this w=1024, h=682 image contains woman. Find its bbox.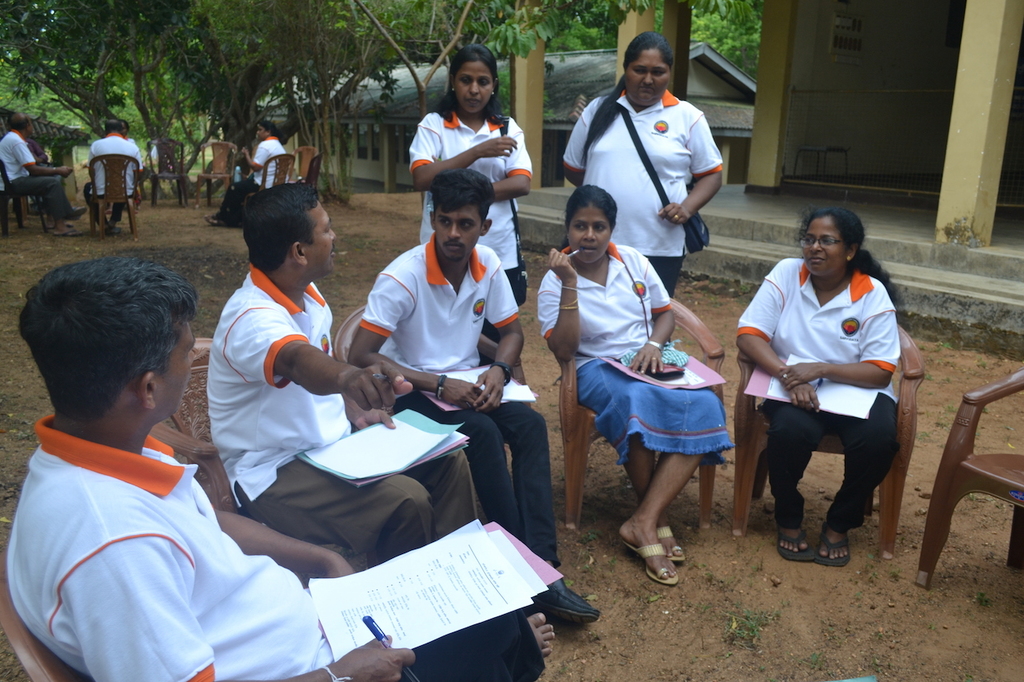
{"left": 537, "top": 186, "right": 740, "bottom": 588}.
